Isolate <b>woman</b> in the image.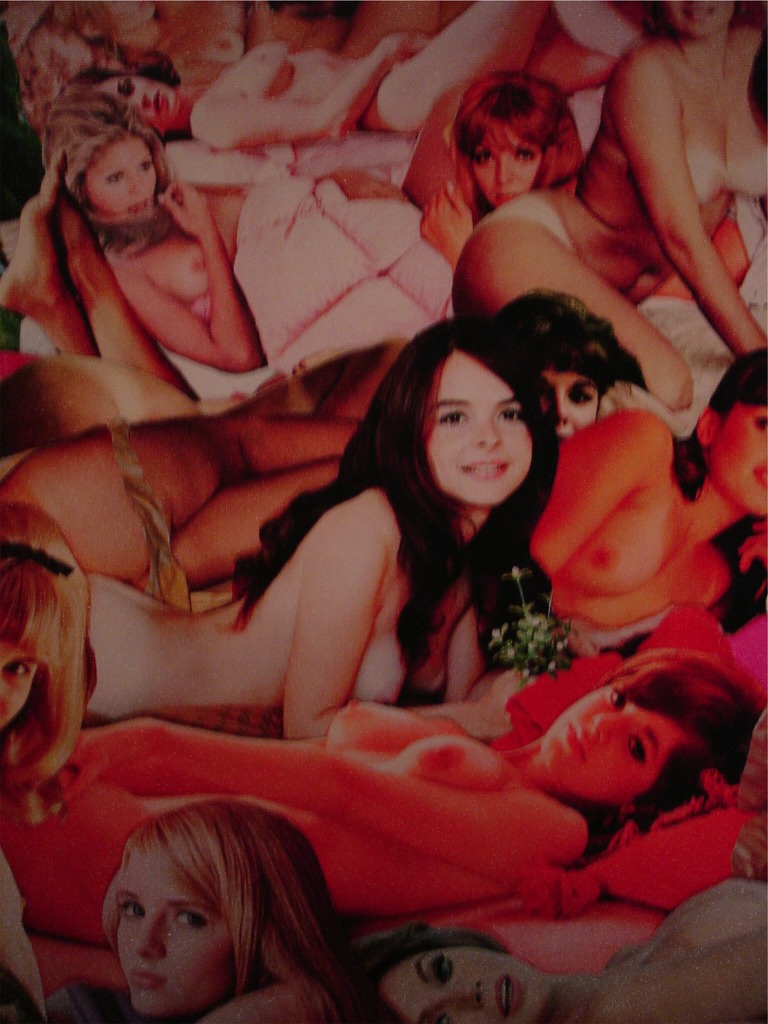
Isolated region: 345, 77, 588, 266.
